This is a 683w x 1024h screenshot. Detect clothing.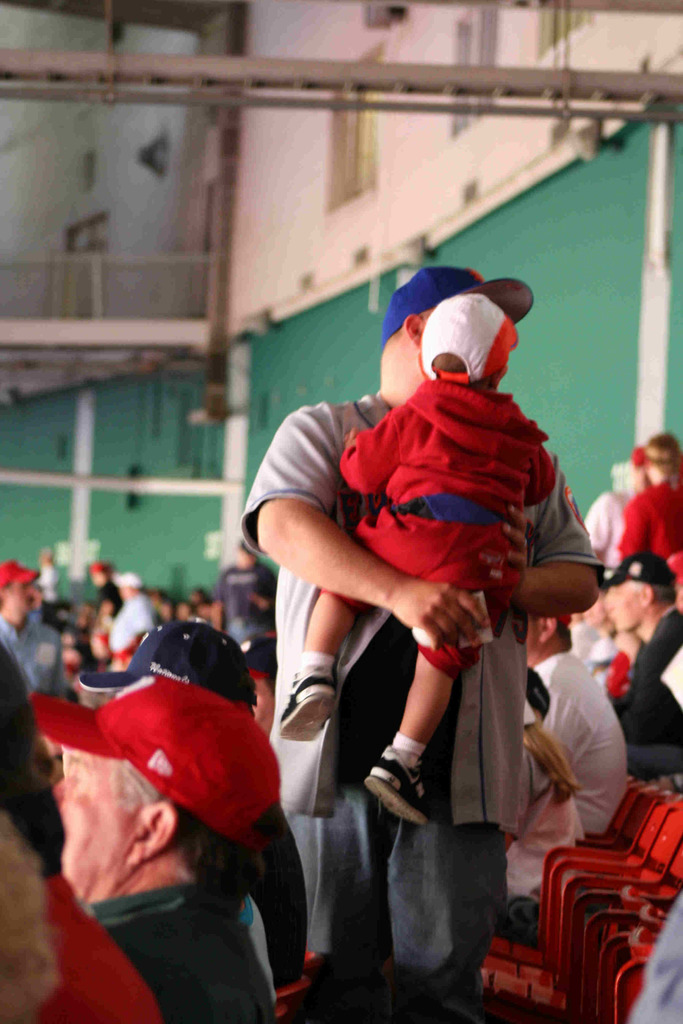
l=587, t=483, r=641, b=573.
